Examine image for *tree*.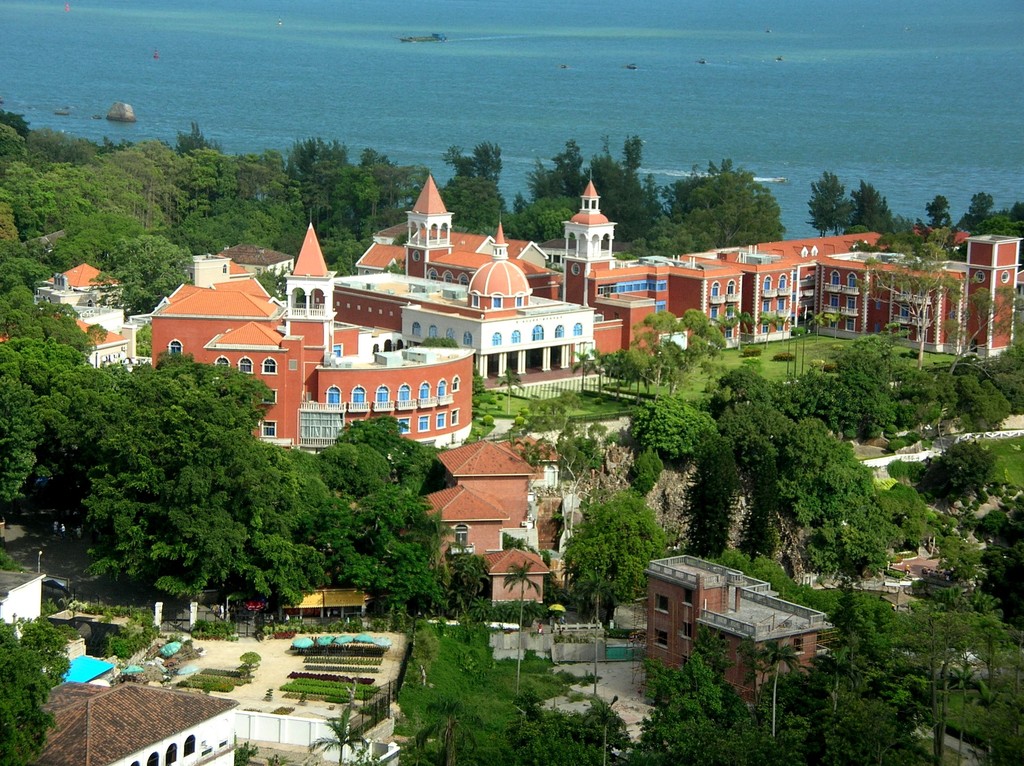
Examination result: [left=236, top=651, right=264, bottom=683].
